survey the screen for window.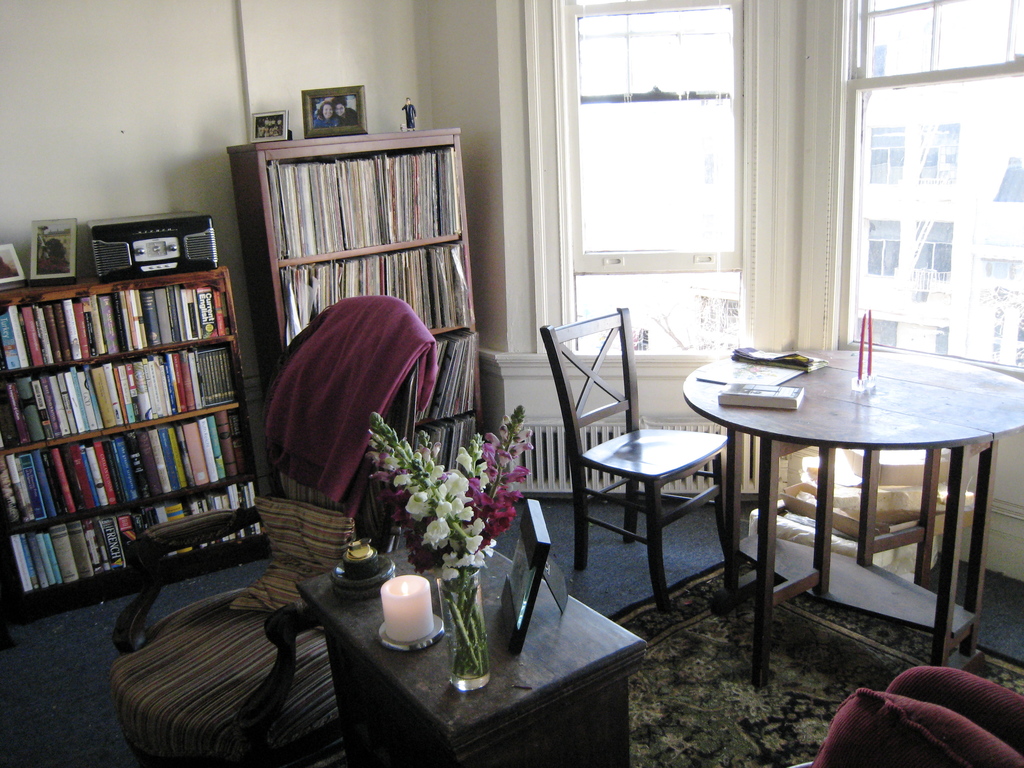
Survey found: 858:315:899:349.
